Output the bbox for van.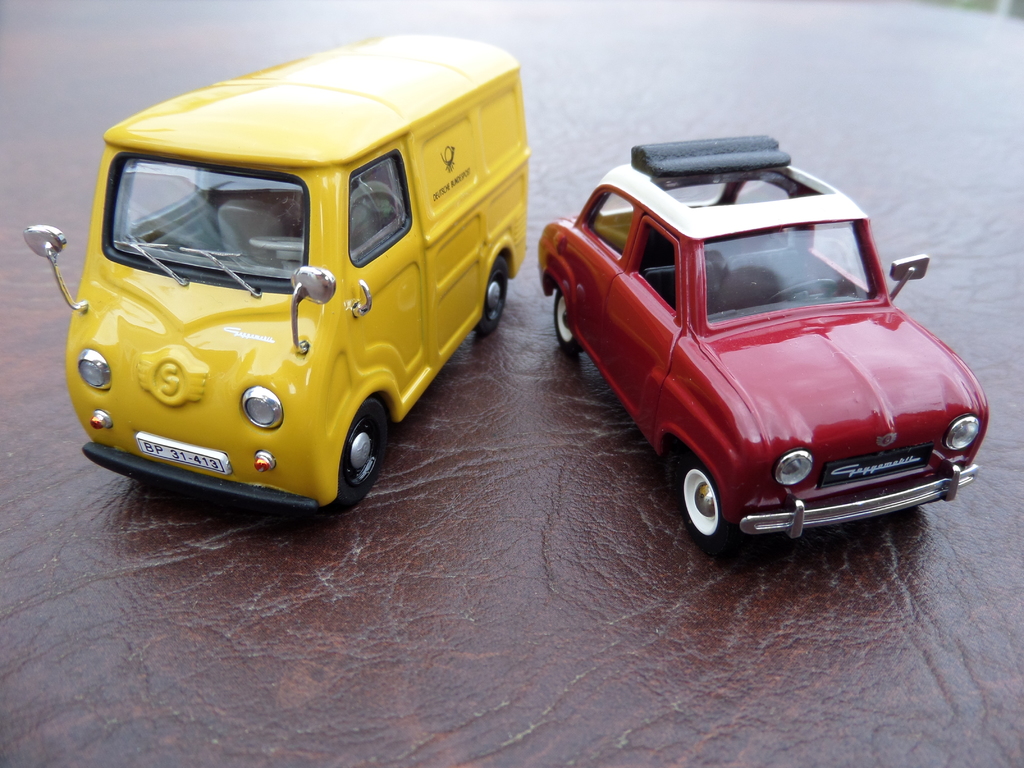
l=19, t=29, r=530, b=513.
